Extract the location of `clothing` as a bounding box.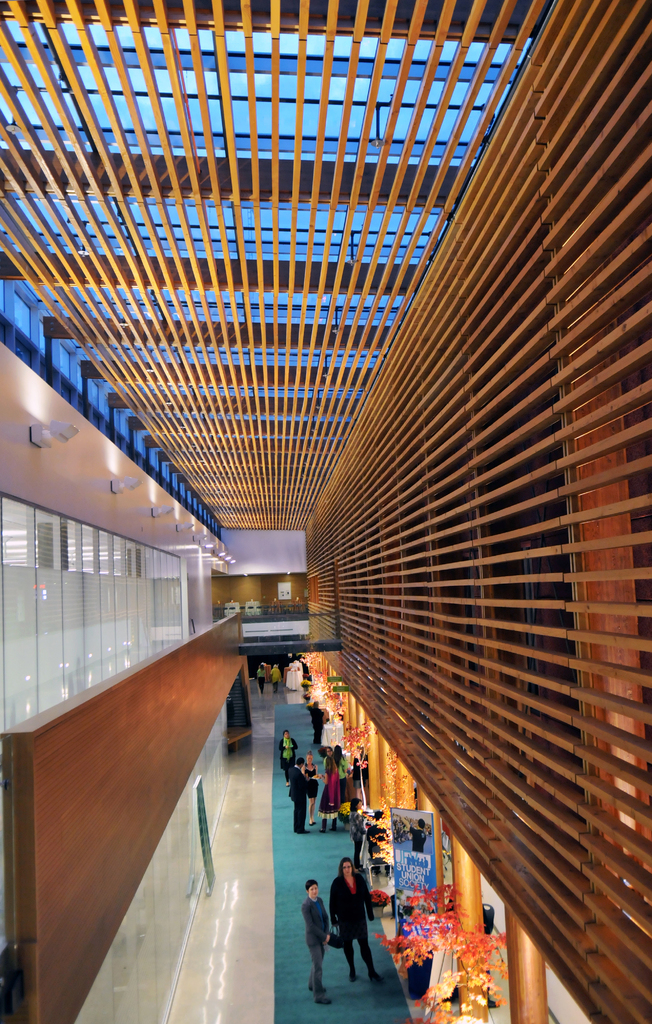
select_region(309, 703, 323, 747).
